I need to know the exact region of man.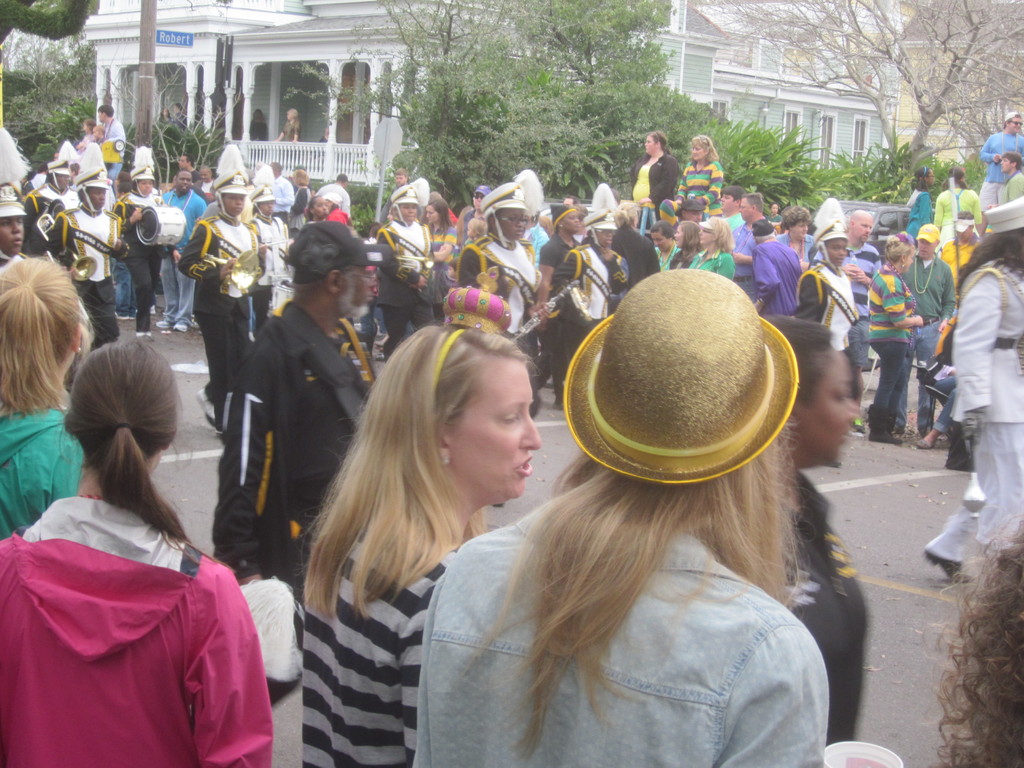
Region: <region>172, 152, 196, 179</region>.
